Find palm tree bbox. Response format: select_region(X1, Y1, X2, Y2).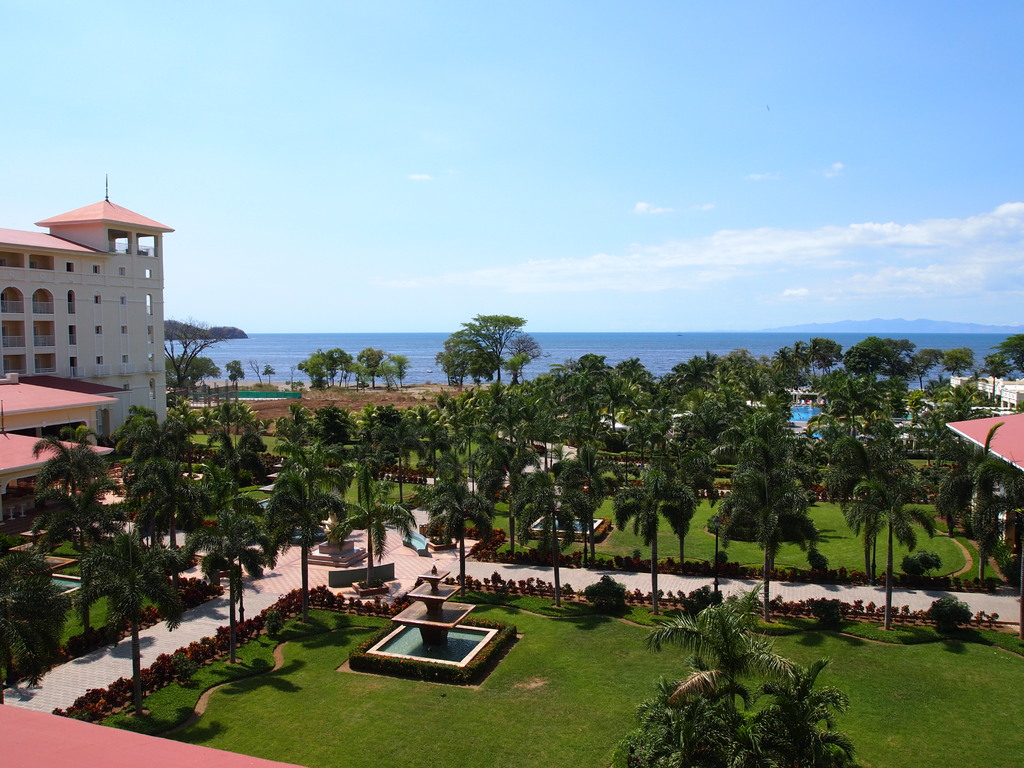
select_region(844, 446, 886, 616).
